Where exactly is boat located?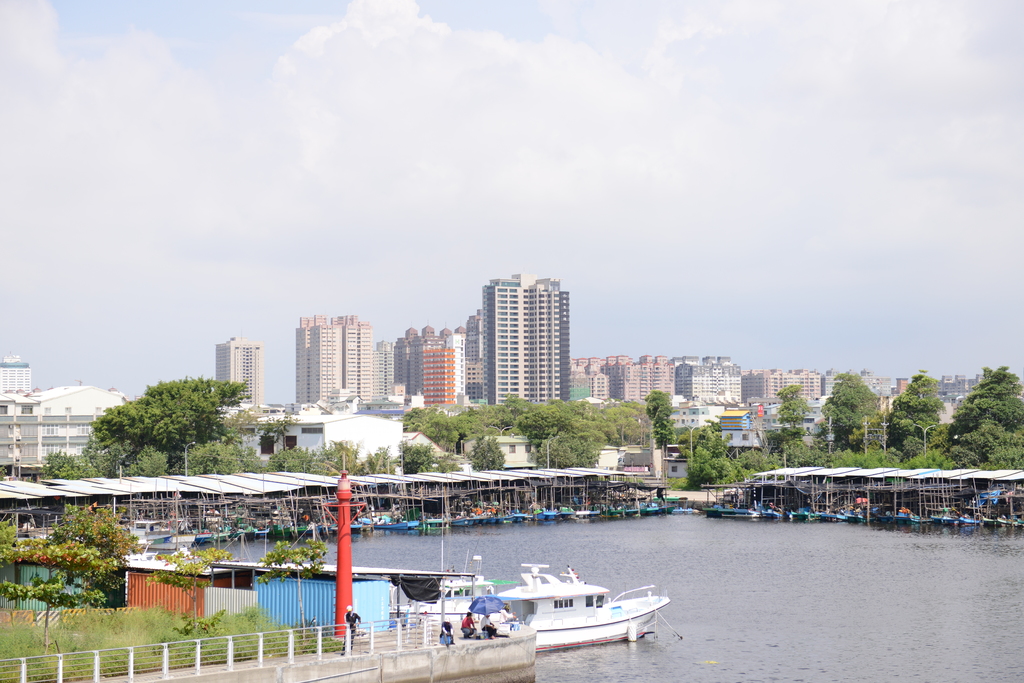
Its bounding box is x1=399 y1=549 x2=513 y2=634.
